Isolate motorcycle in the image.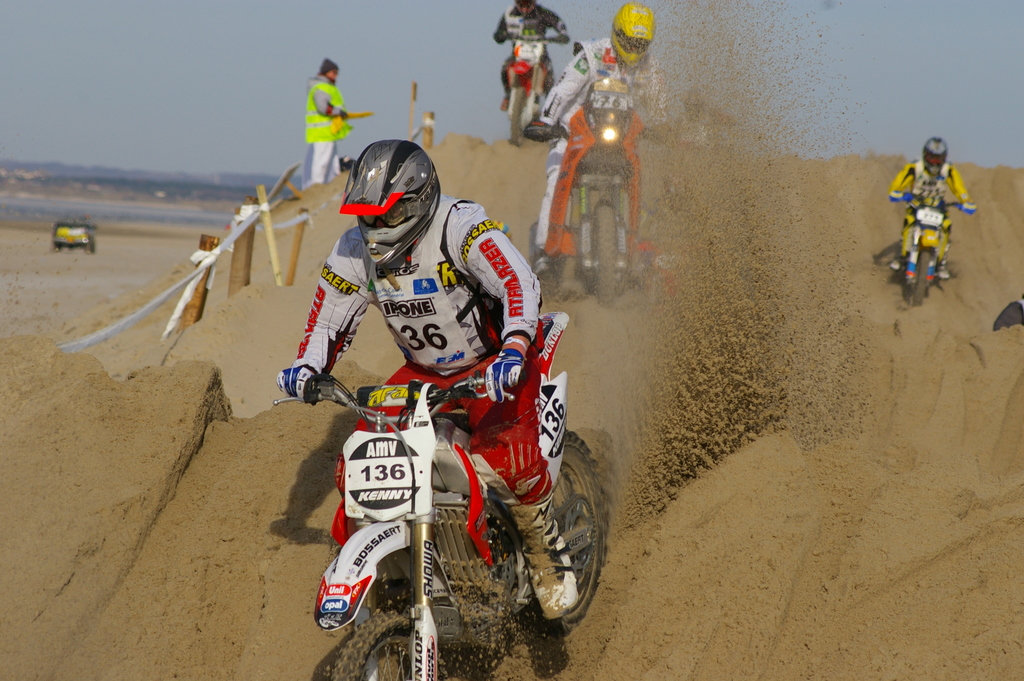
Isolated region: box=[274, 316, 605, 680].
